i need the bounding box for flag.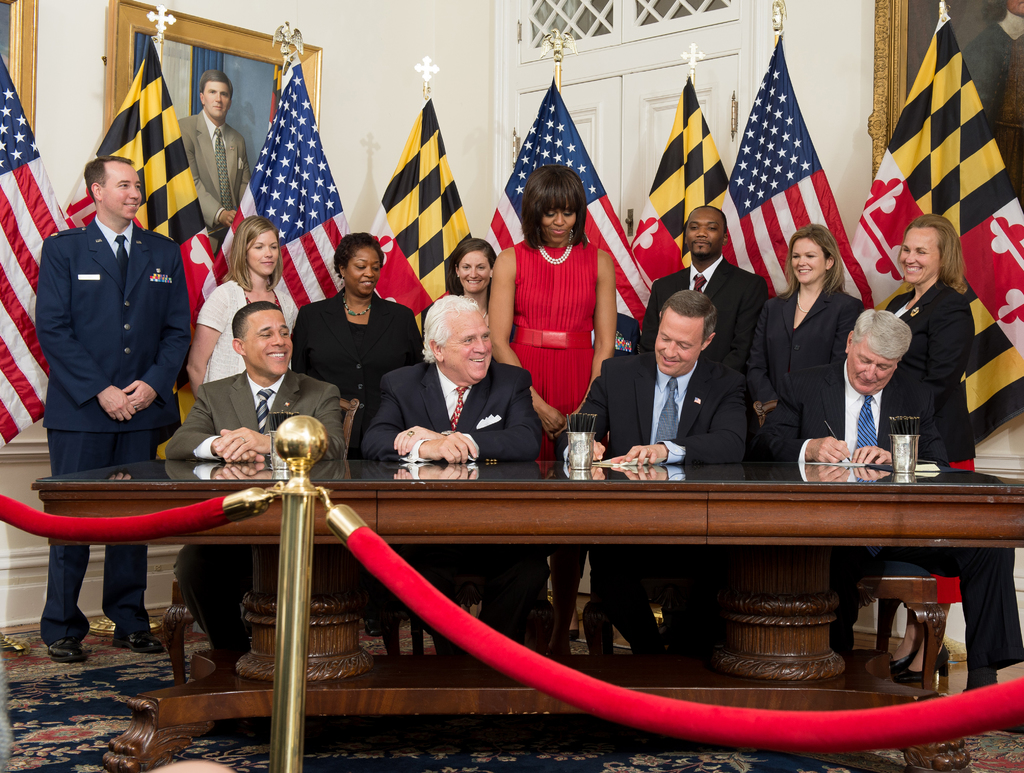
Here it is: box(206, 54, 356, 342).
